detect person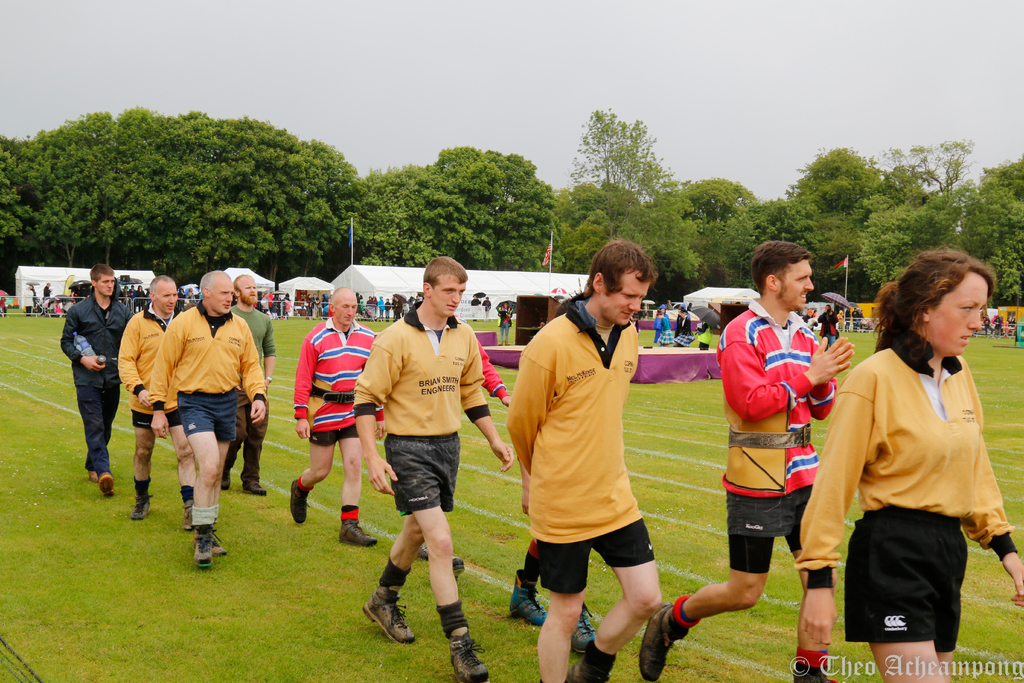
bbox=(845, 308, 855, 331)
